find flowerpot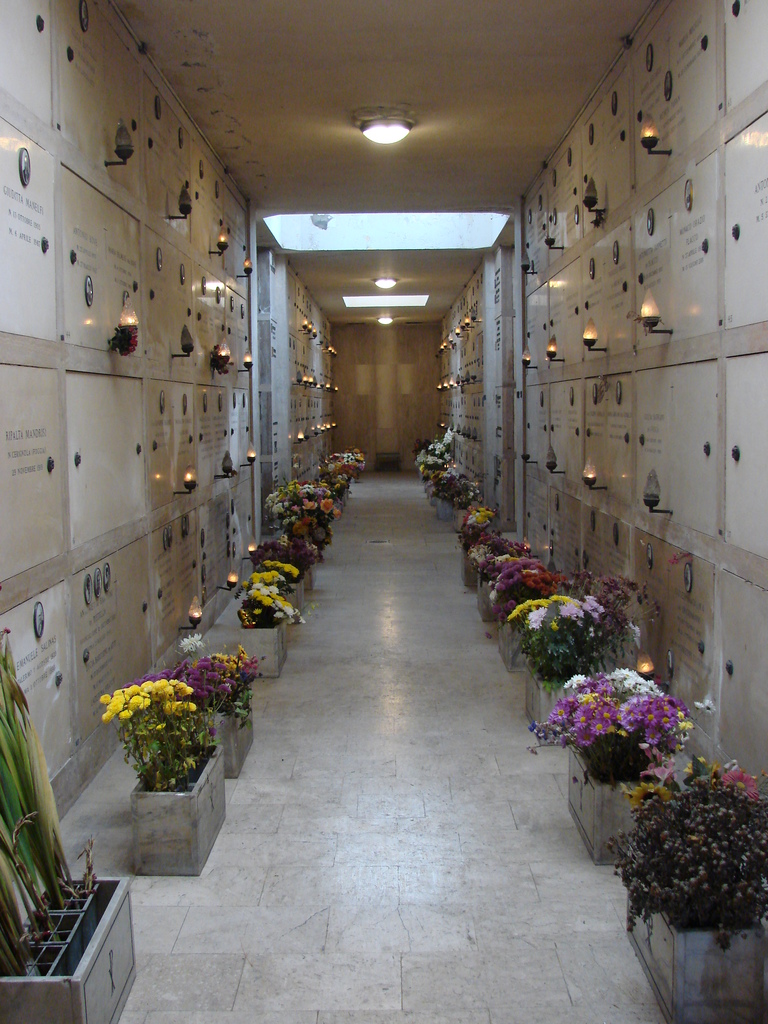
detection(276, 581, 308, 616)
